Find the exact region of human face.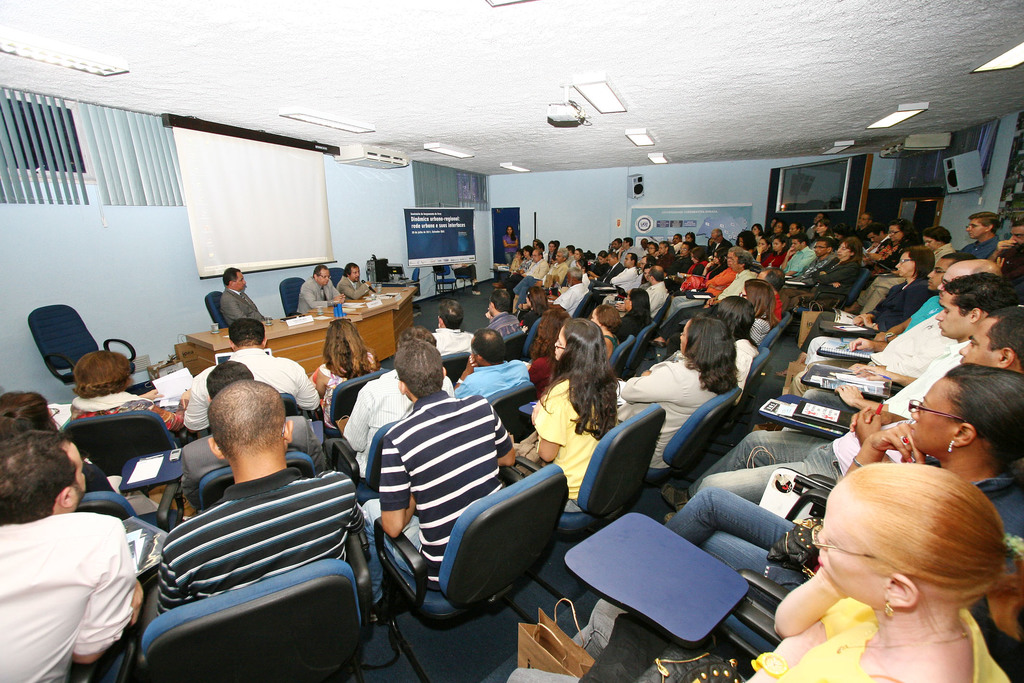
Exact region: bbox=(739, 291, 748, 298).
